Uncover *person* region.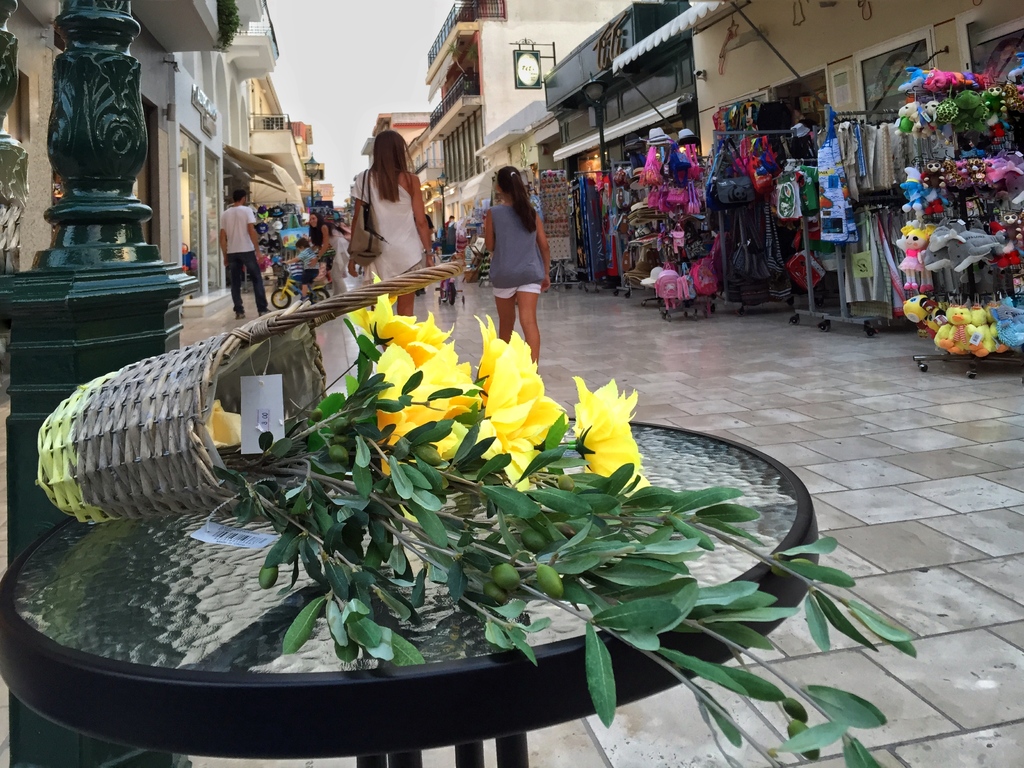
Uncovered: bbox=[289, 208, 340, 277].
